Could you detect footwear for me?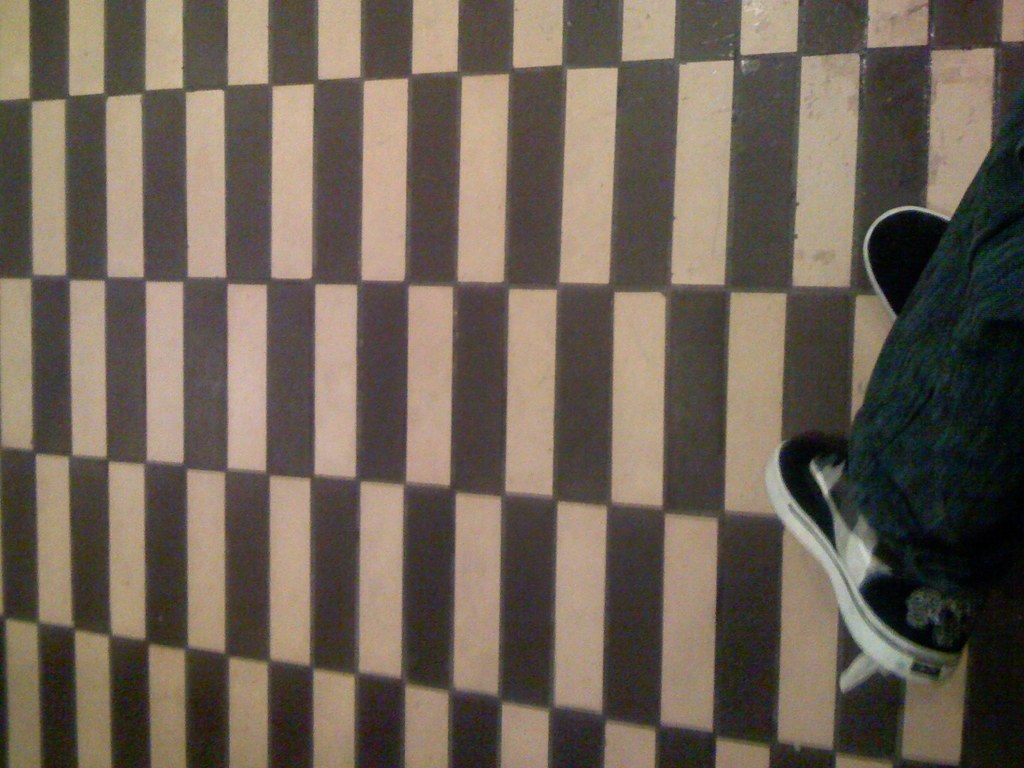
Detection result: {"x1": 862, "y1": 205, "x2": 954, "y2": 321}.
